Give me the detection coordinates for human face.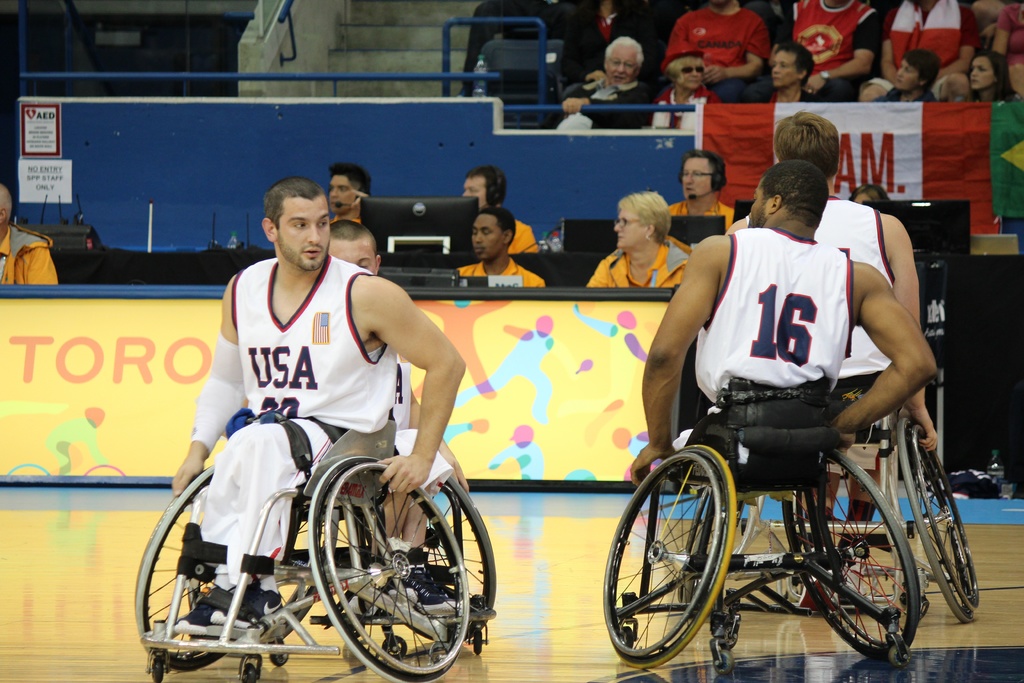
{"left": 609, "top": 206, "right": 646, "bottom": 247}.
